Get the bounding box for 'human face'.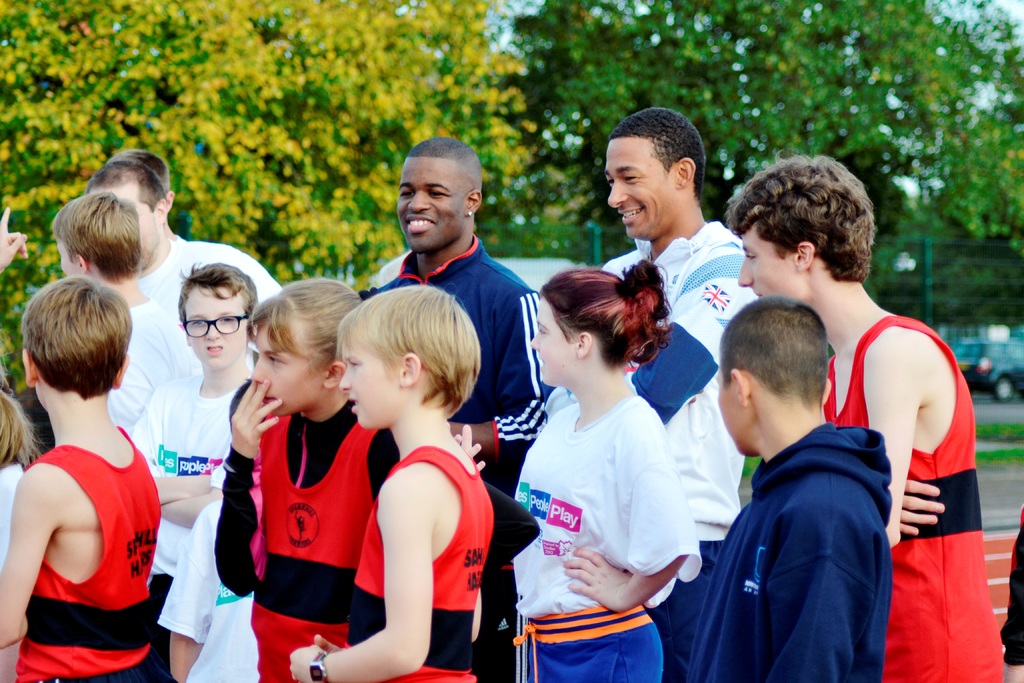
[x1=529, y1=298, x2=579, y2=383].
